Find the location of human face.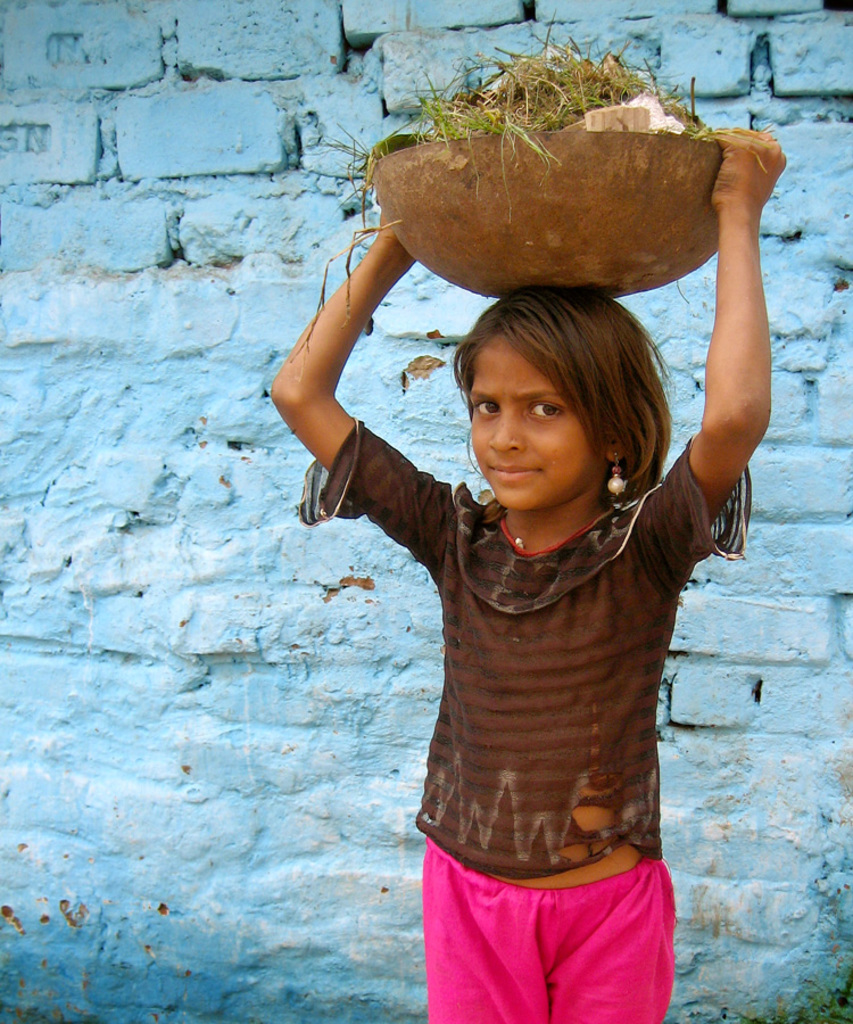
Location: <region>469, 325, 605, 510</region>.
